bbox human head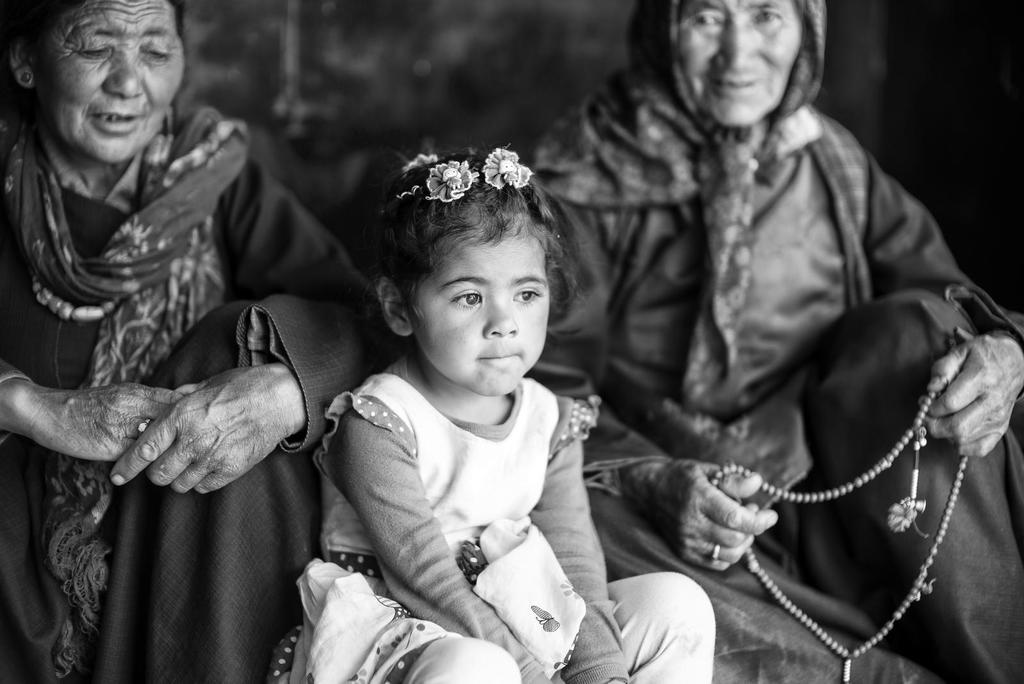
pyautogui.locateOnScreen(374, 149, 547, 397)
